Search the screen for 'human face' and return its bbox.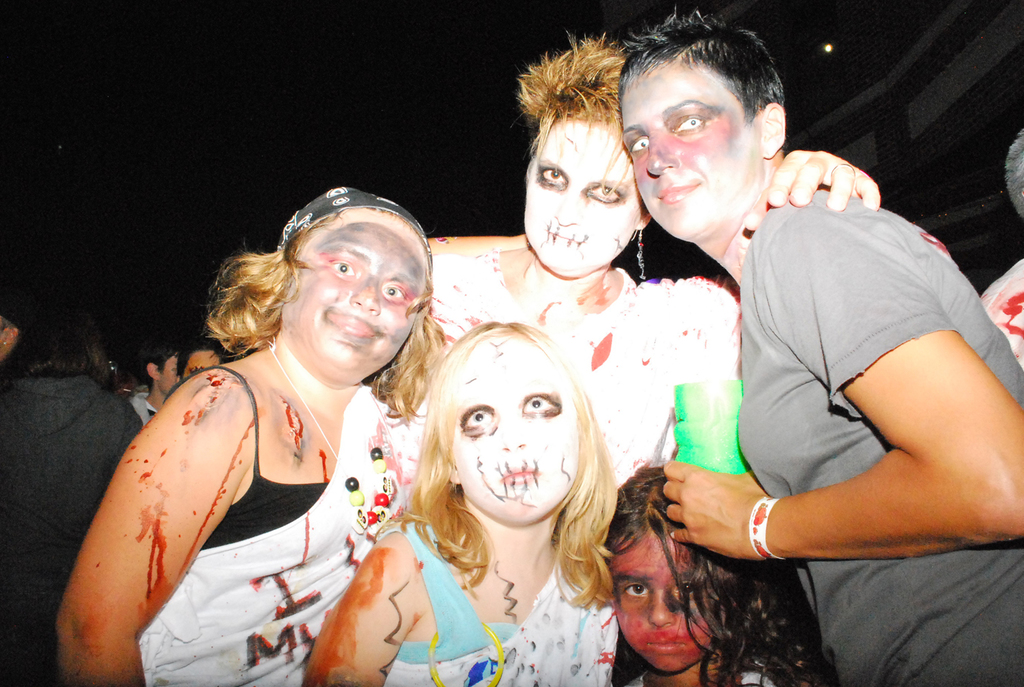
Found: [x1=613, y1=528, x2=711, y2=672].
